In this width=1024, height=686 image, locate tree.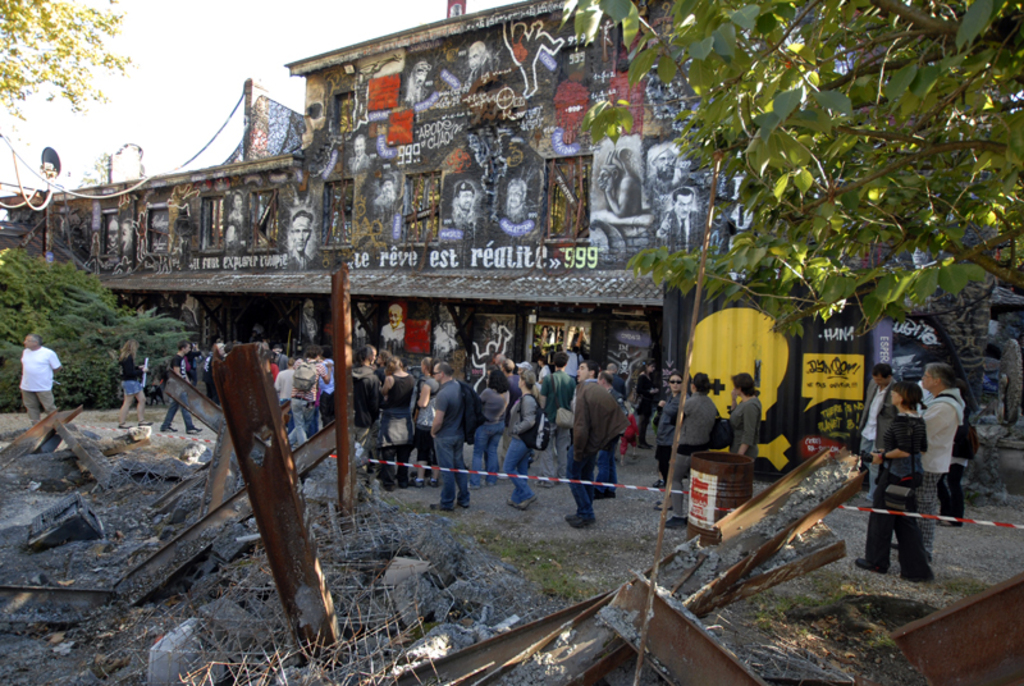
Bounding box: 0,0,141,148.
